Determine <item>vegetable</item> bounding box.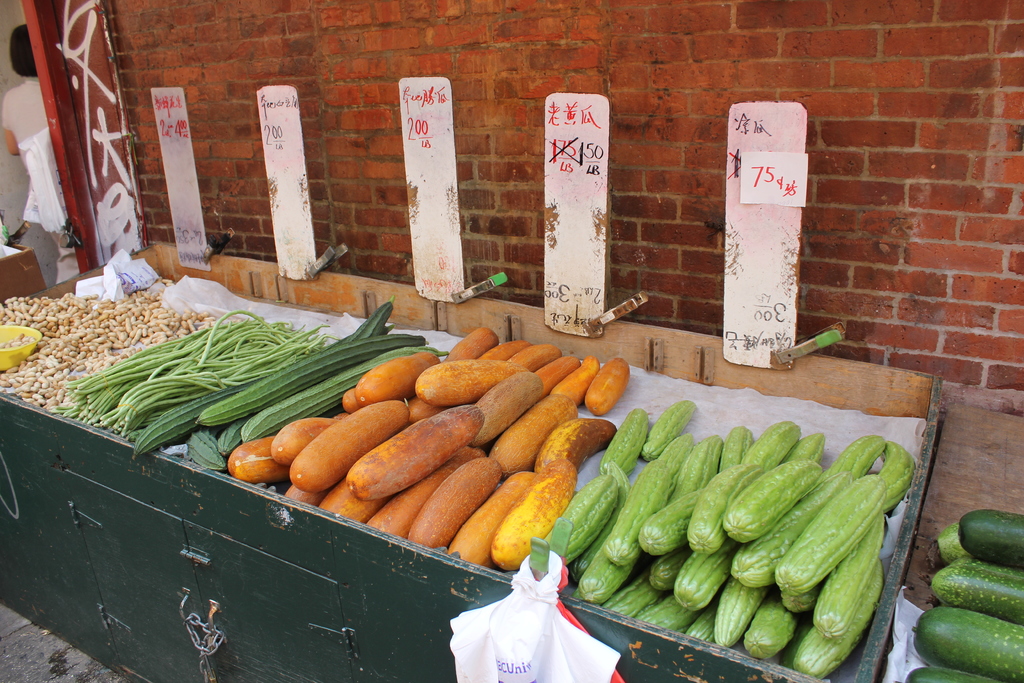
Determined: pyautogui.locateOnScreen(129, 323, 393, 469).
